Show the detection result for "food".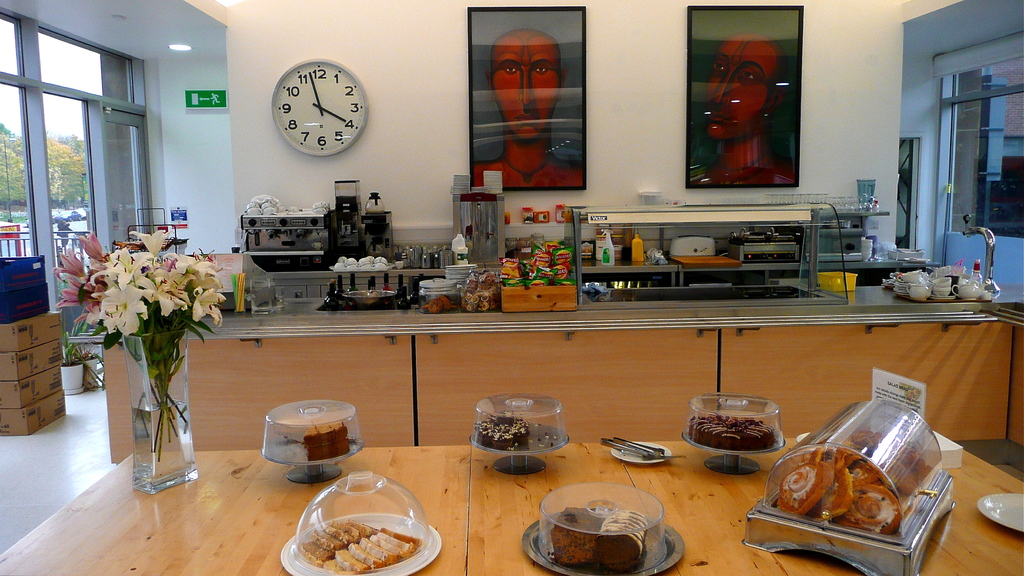
(298,541,334,565).
